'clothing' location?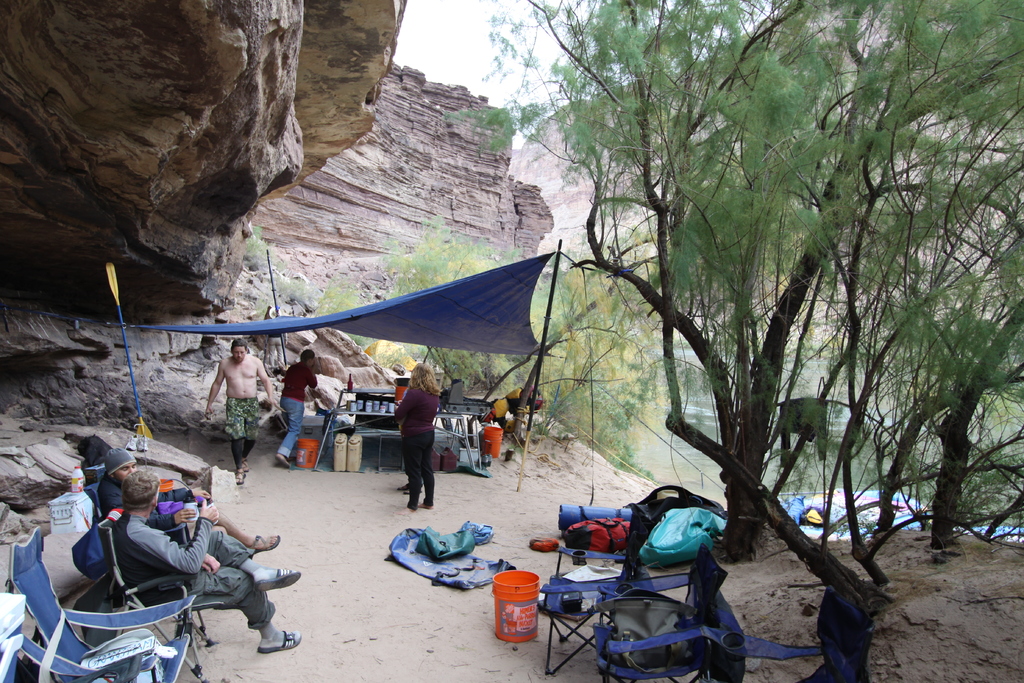
[x1=280, y1=356, x2=320, y2=457]
